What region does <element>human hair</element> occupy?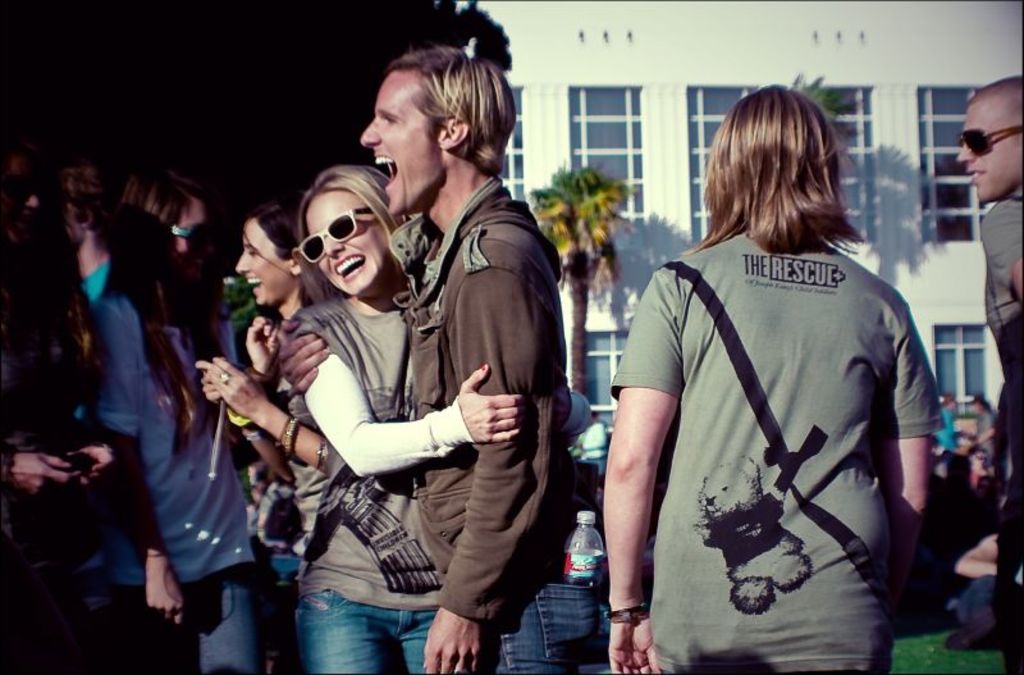
[303,164,417,245].
